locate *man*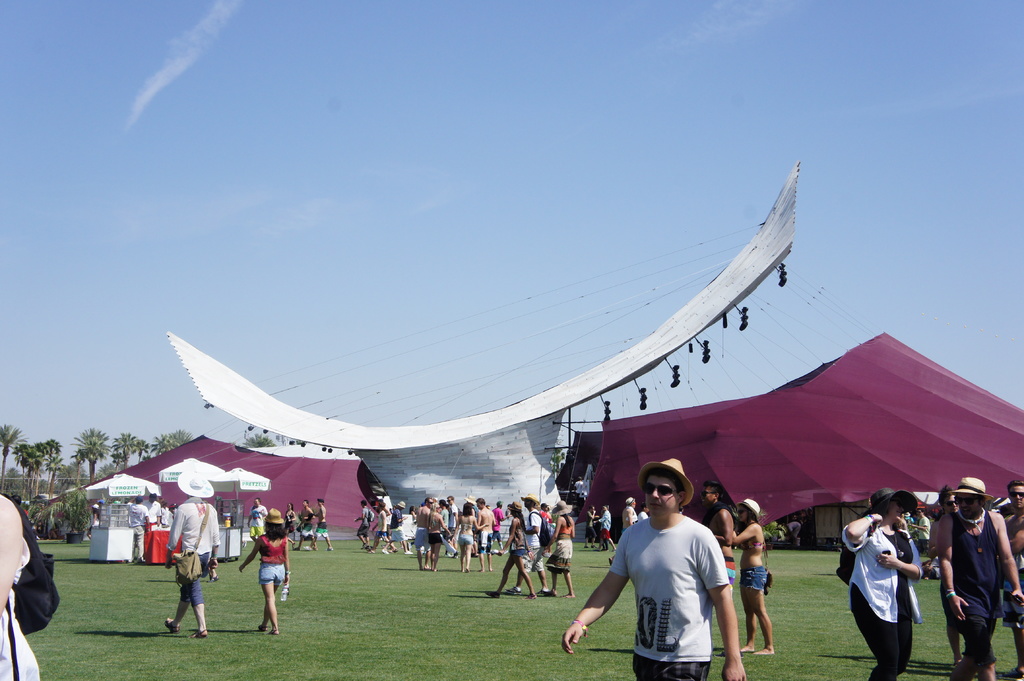
(left=506, top=492, right=551, bottom=597)
